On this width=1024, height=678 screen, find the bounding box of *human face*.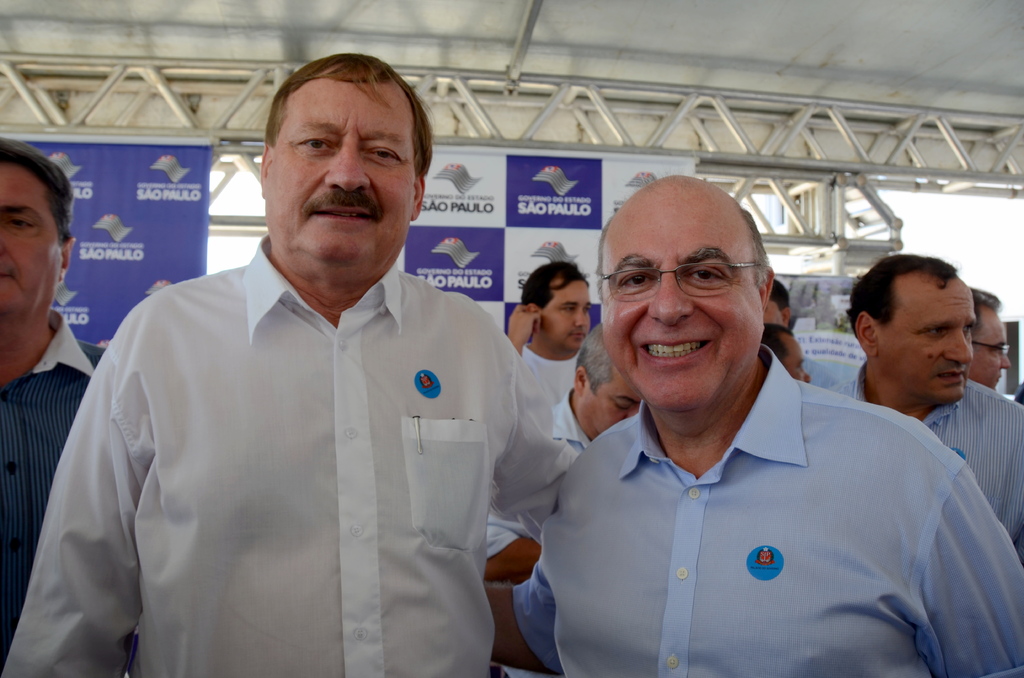
Bounding box: {"left": 879, "top": 275, "right": 973, "bottom": 401}.
